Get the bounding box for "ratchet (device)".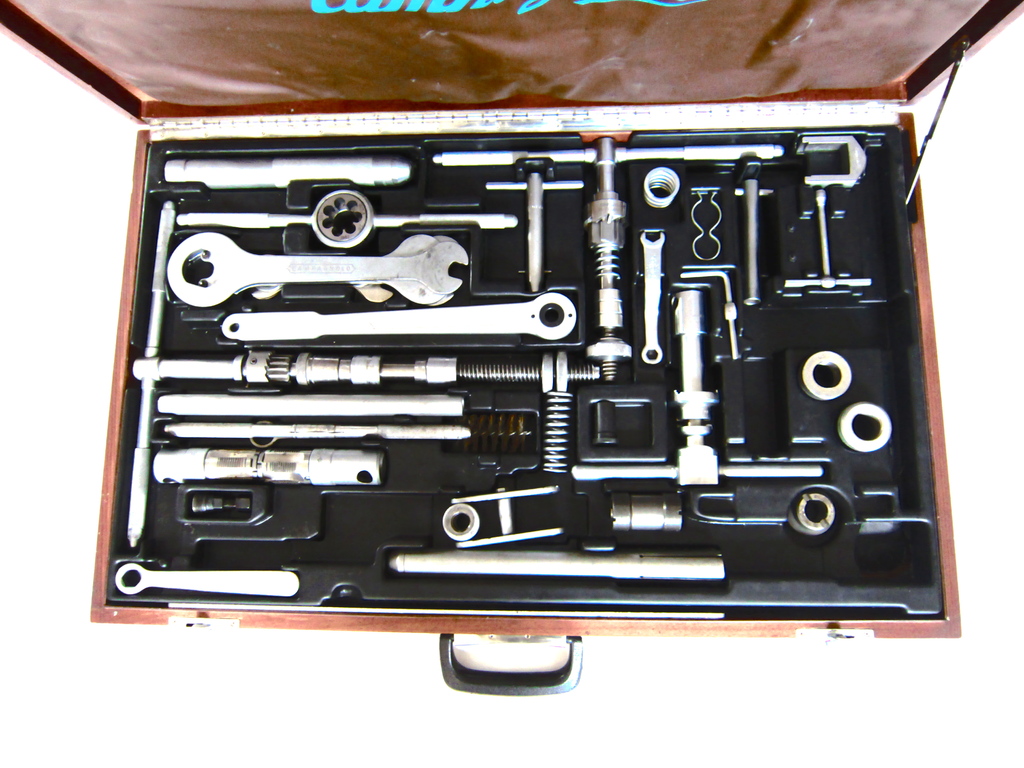
(x1=796, y1=348, x2=851, y2=400).
